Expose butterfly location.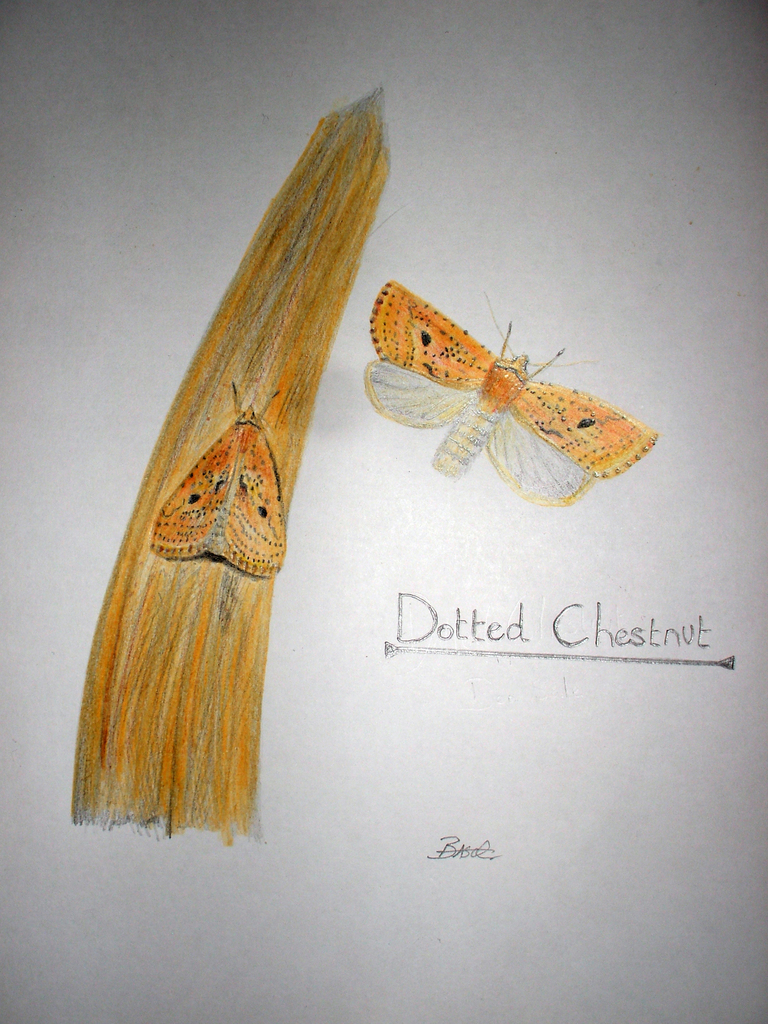
Exposed at (364, 271, 666, 508).
